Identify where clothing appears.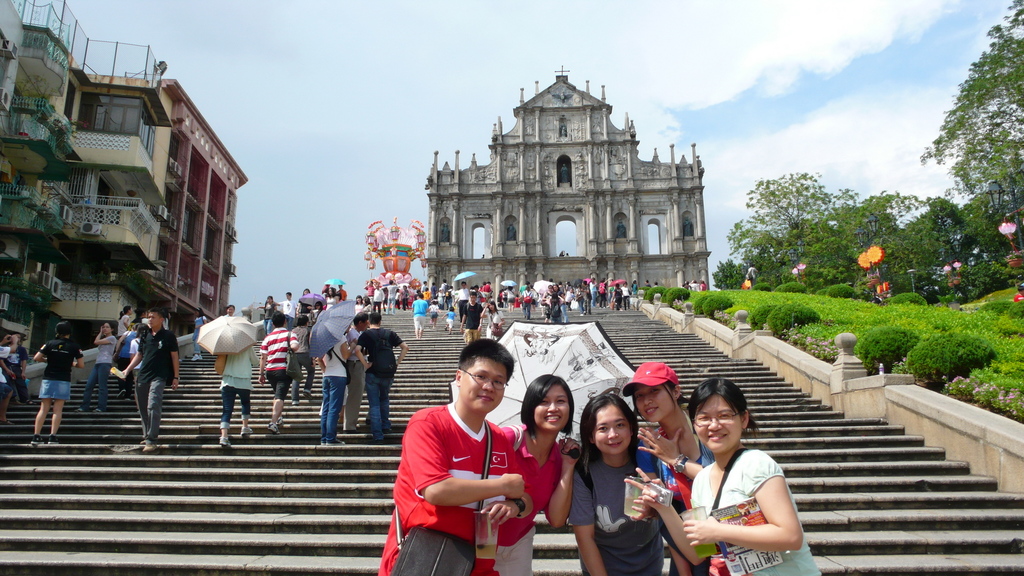
Appears at locate(687, 444, 824, 575).
